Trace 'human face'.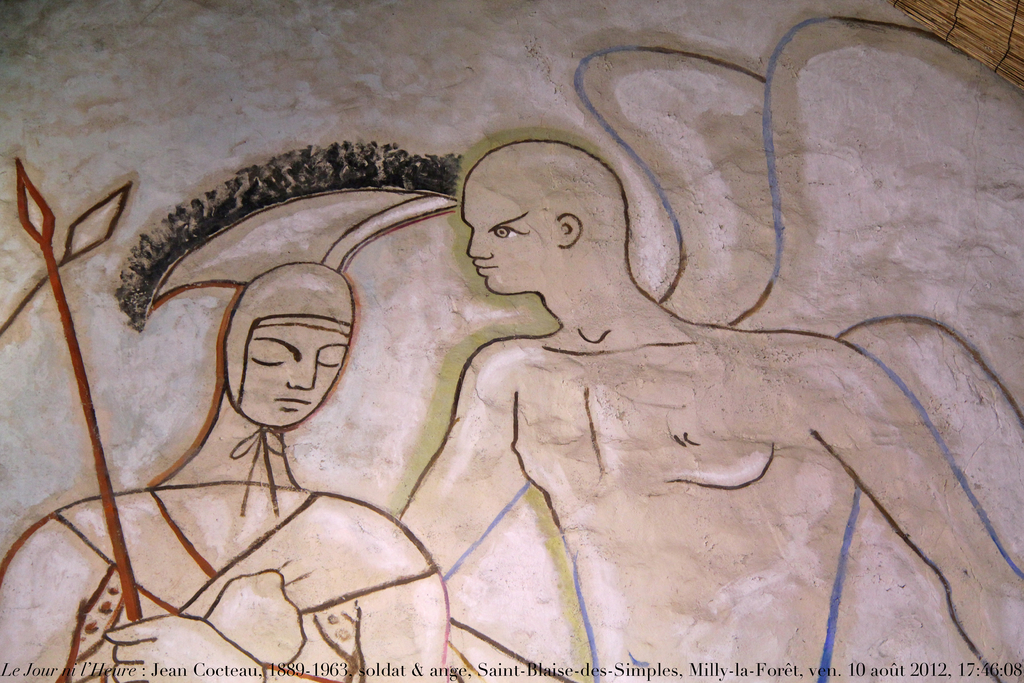
Traced to crop(241, 322, 349, 427).
